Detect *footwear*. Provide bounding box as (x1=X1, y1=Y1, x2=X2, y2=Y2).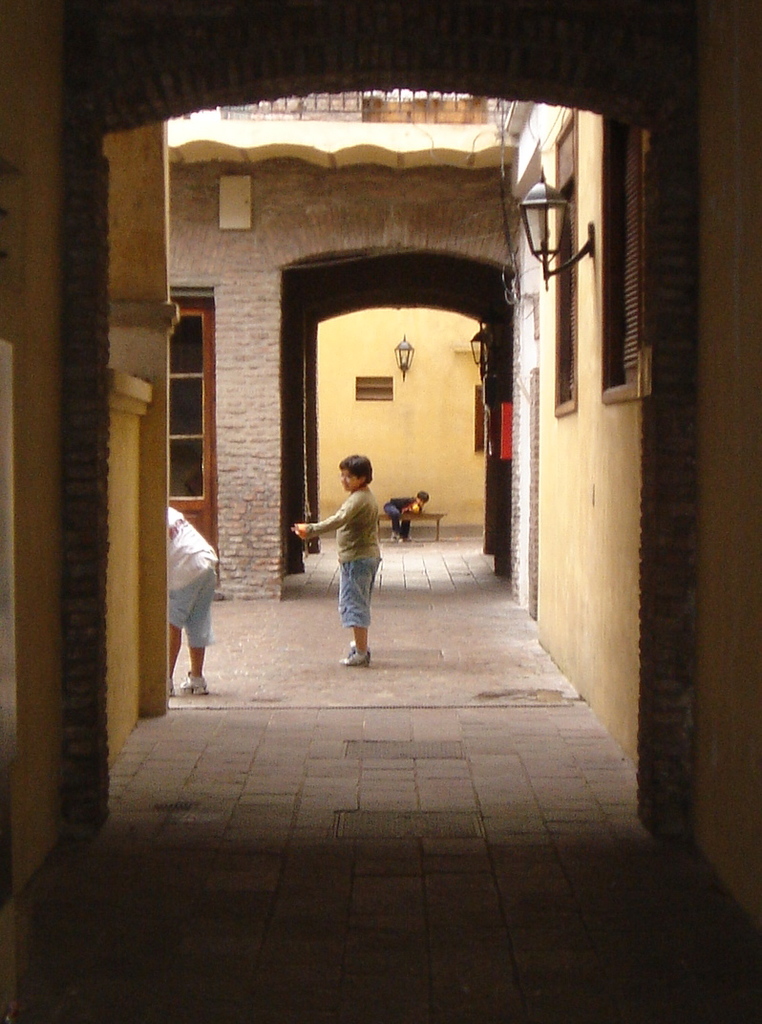
(x1=179, y1=672, x2=212, y2=697).
